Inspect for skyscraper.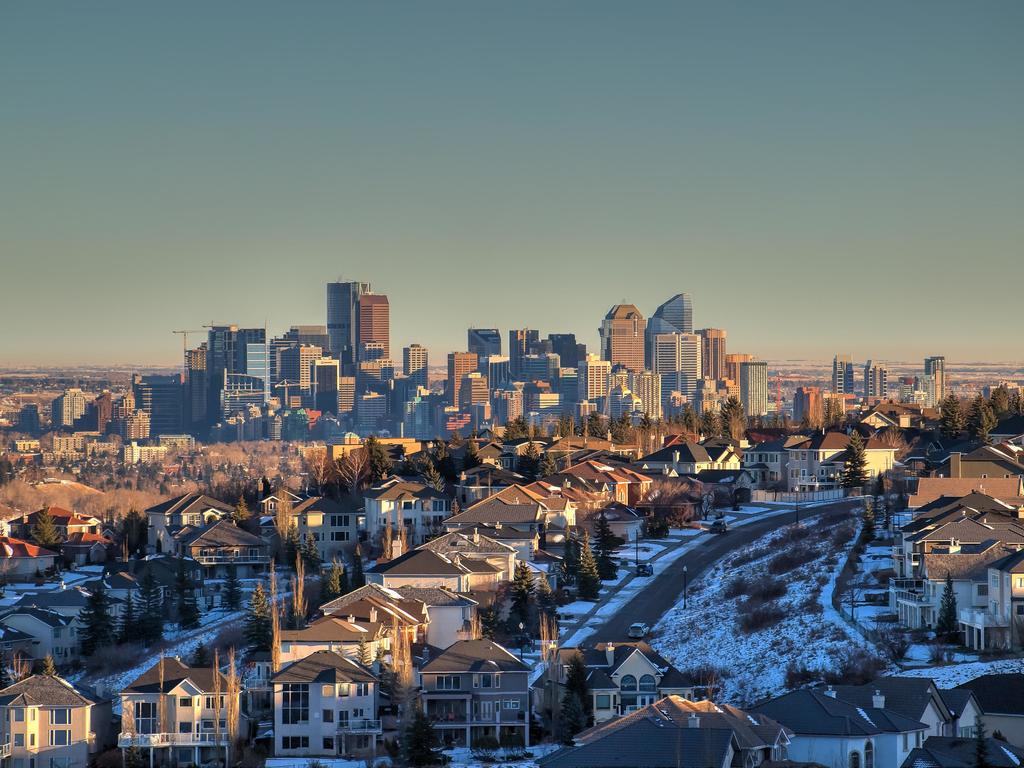
Inspection: <bbox>824, 347, 858, 406</bbox>.
